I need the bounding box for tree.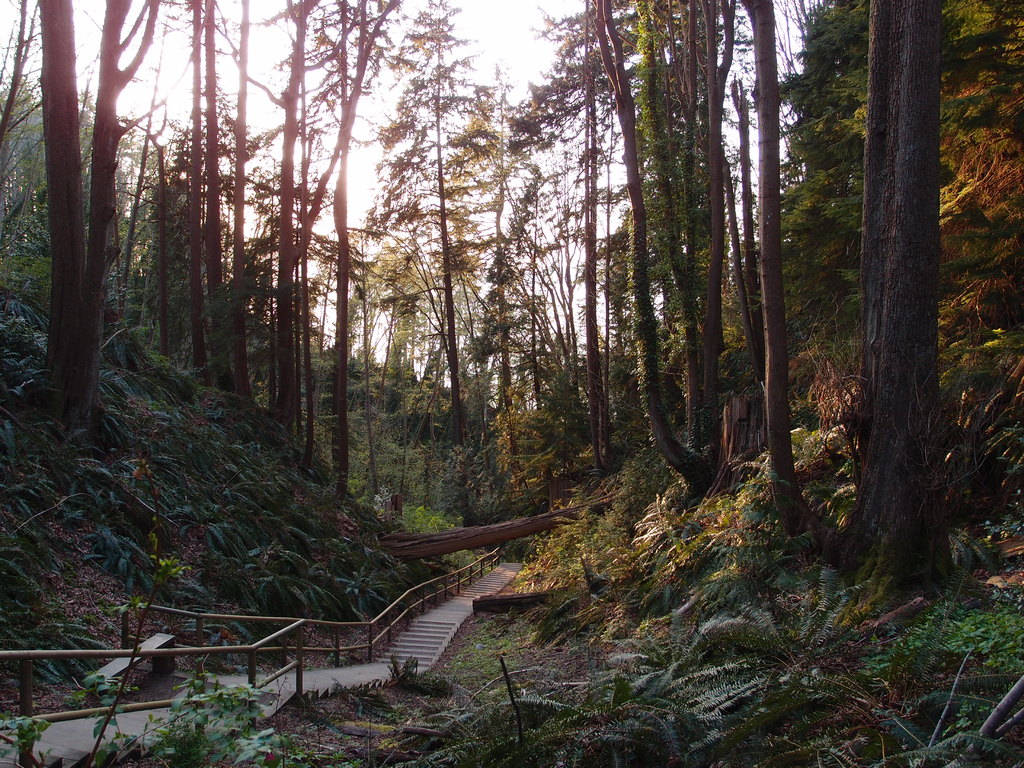
Here it is: select_region(359, 0, 502, 454).
